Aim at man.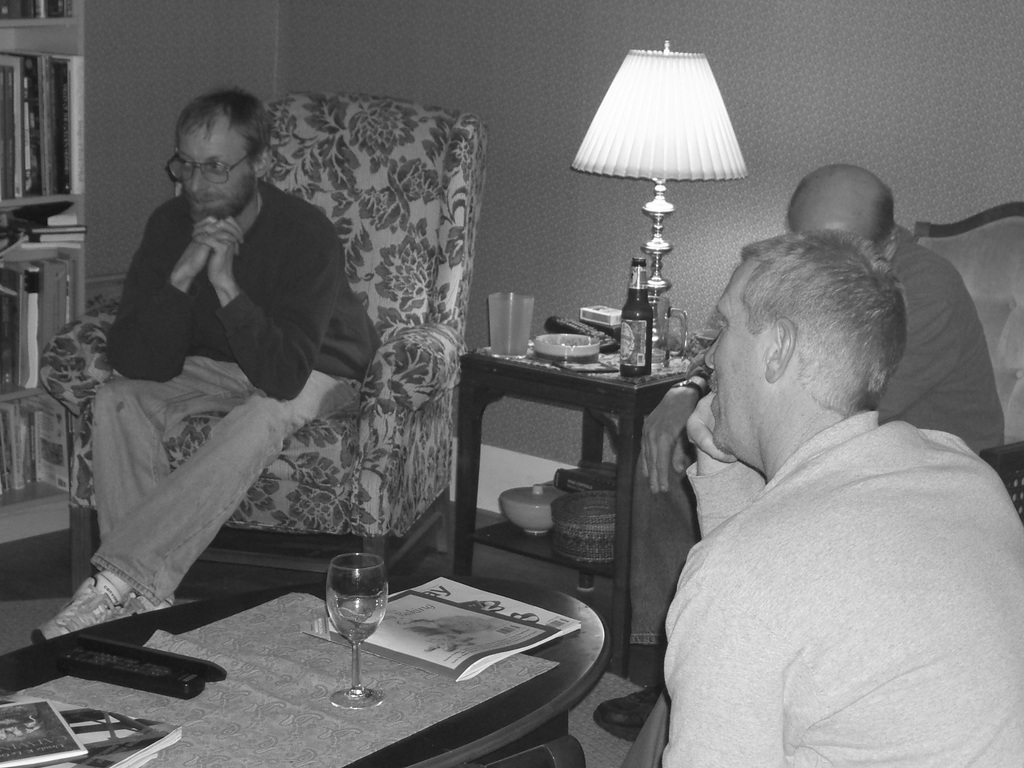
Aimed at BBox(29, 89, 381, 642).
